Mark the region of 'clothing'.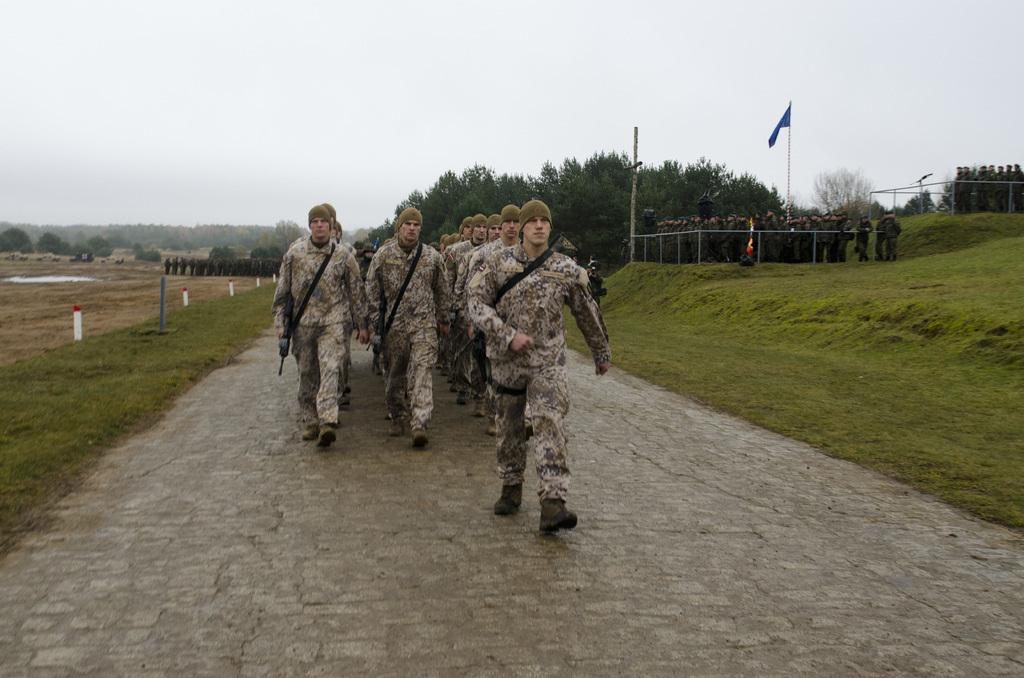
Region: locate(445, 238, 508, 396).
